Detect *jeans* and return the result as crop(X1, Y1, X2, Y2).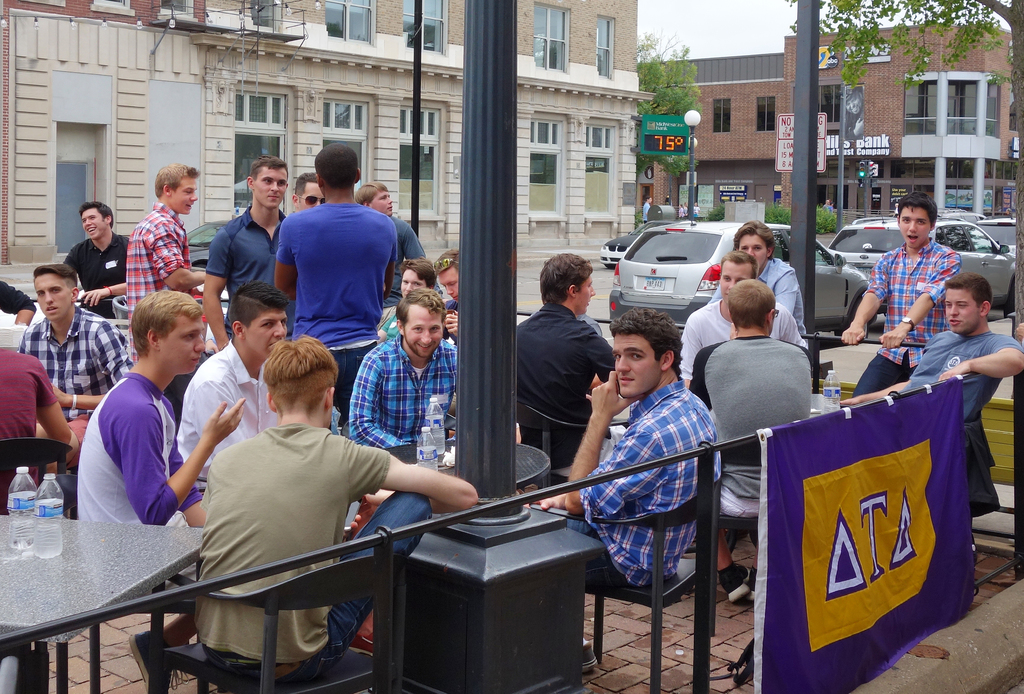
crop(319, 482, 432, 668).
